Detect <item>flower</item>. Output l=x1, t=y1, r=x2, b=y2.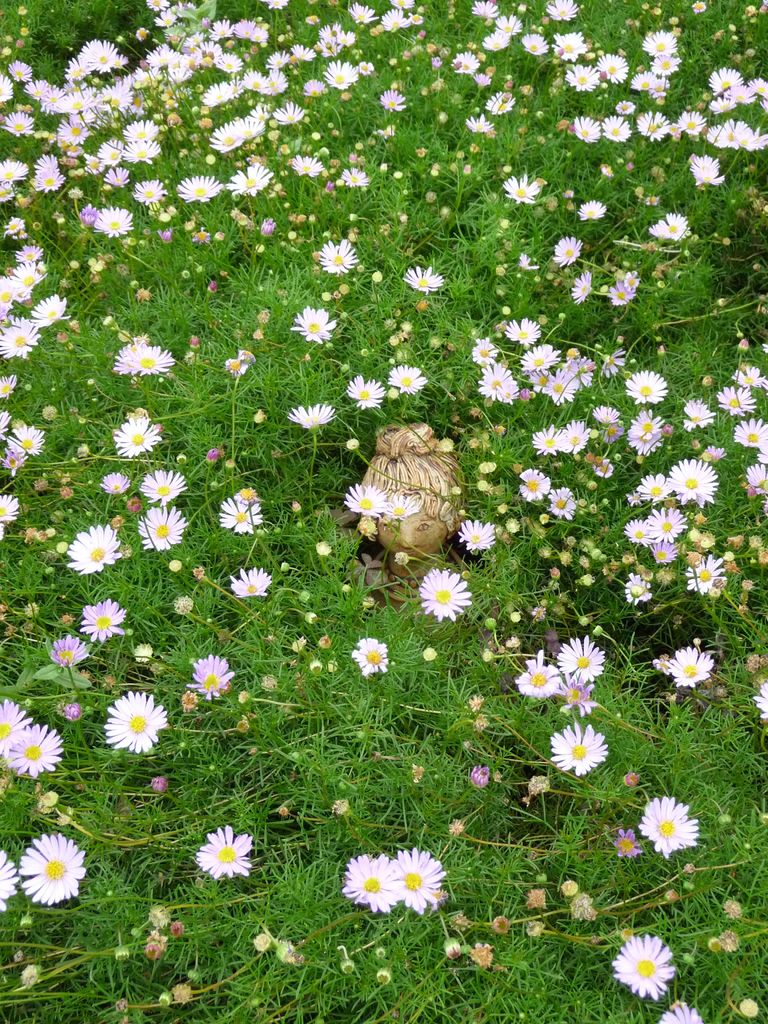
l=501, t=175, r=543, b=205.
